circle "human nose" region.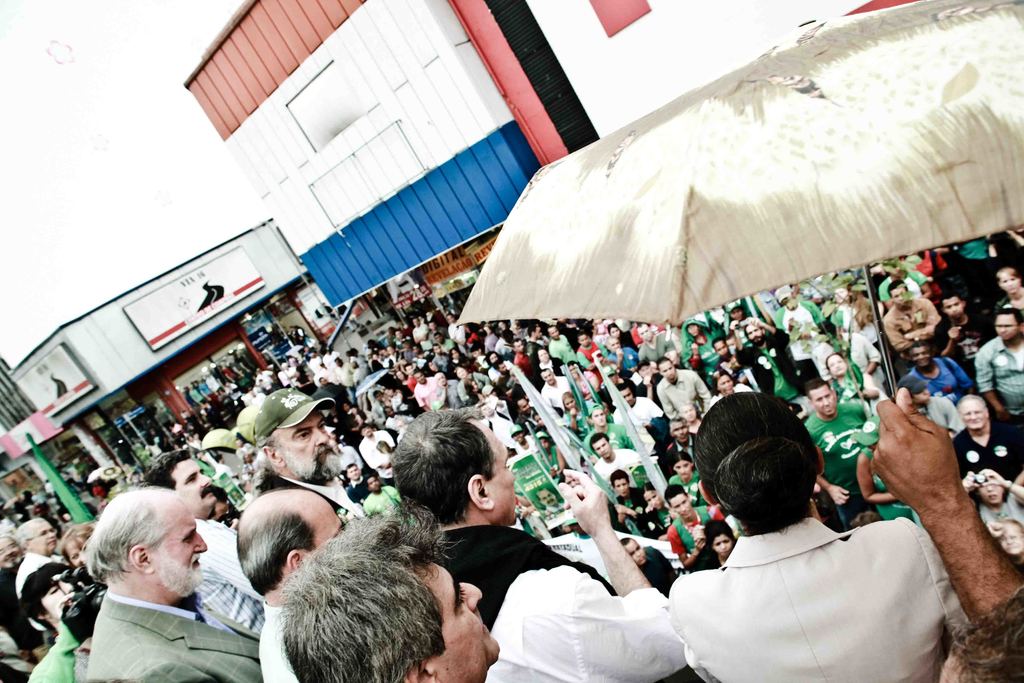
Region: {"x1": 44, "y1": 532, "x2": 56, "y2": 541}.
